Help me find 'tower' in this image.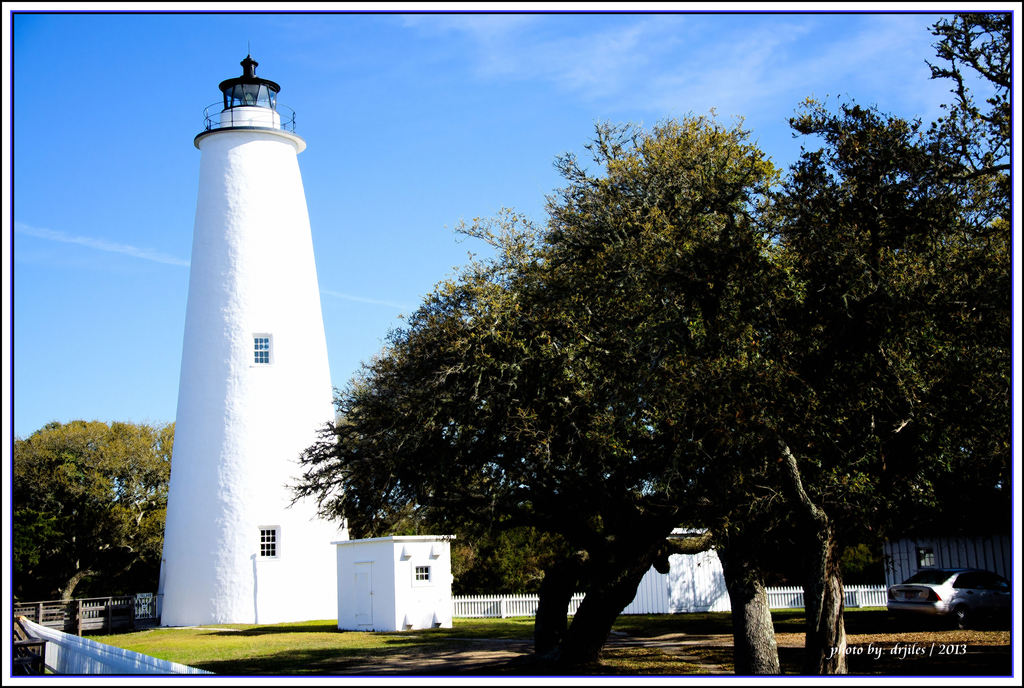
Found it: (left=133, top=49, right=343, bottom=616).
